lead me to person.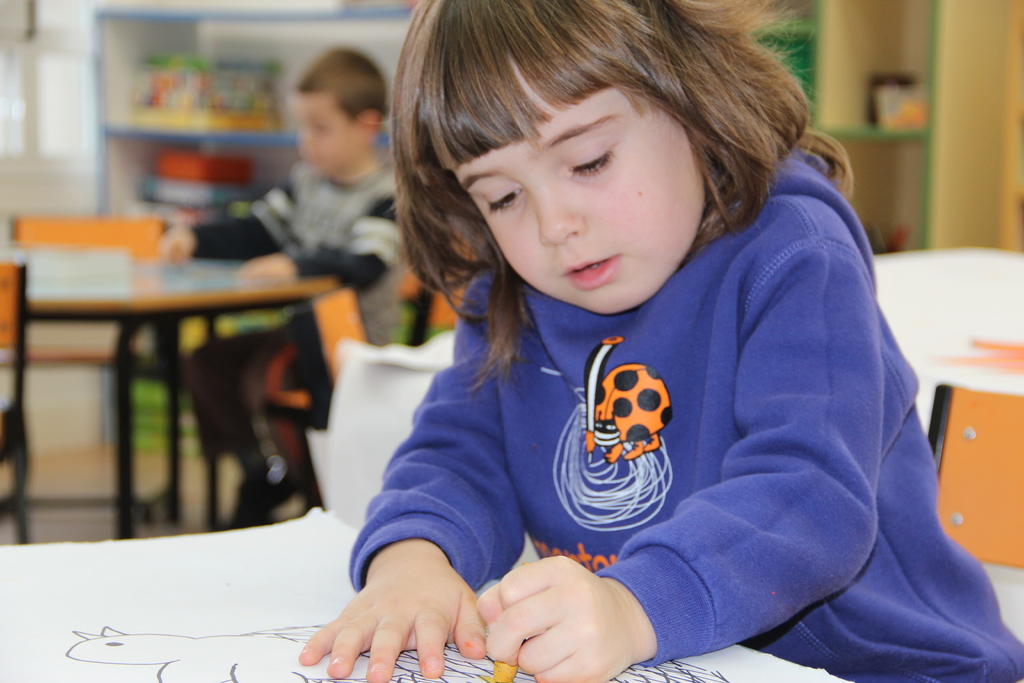
Lead to region(177, 39, 414, 531).
